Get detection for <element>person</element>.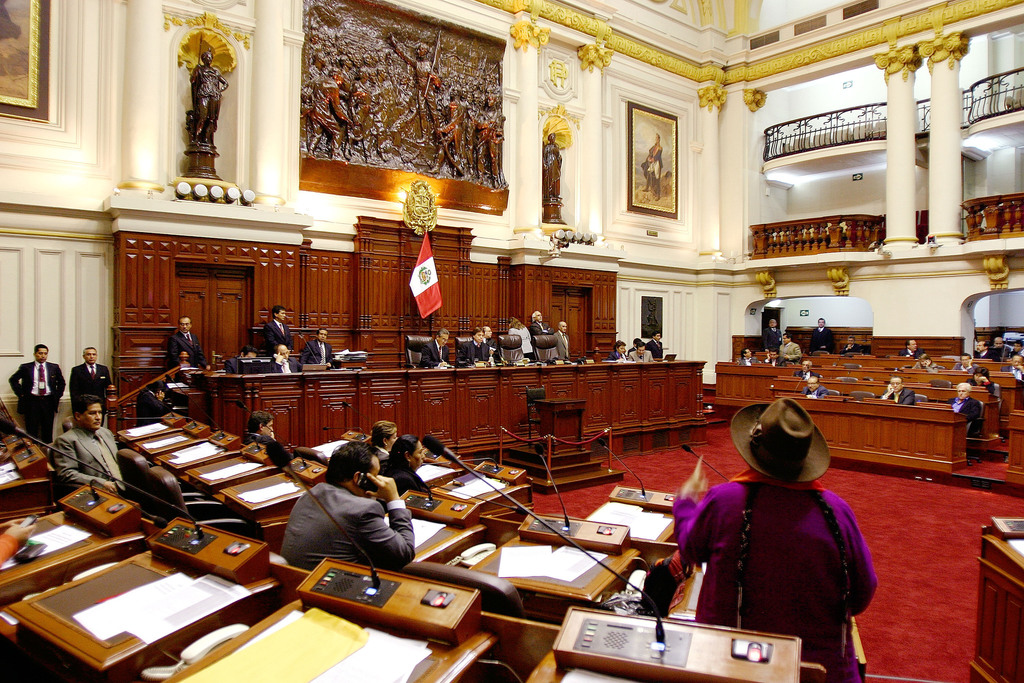
Detection: (x1=740, y1=348, x2=755, y2=361).
